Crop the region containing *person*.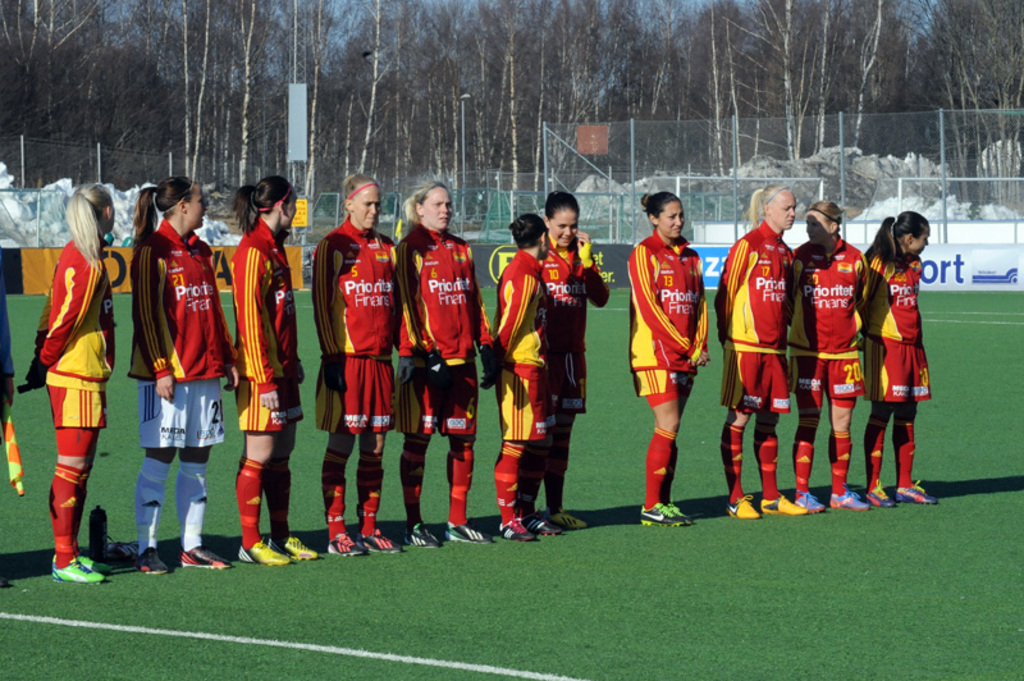
Crop region: bbox=(492, 211, 566, 543).
